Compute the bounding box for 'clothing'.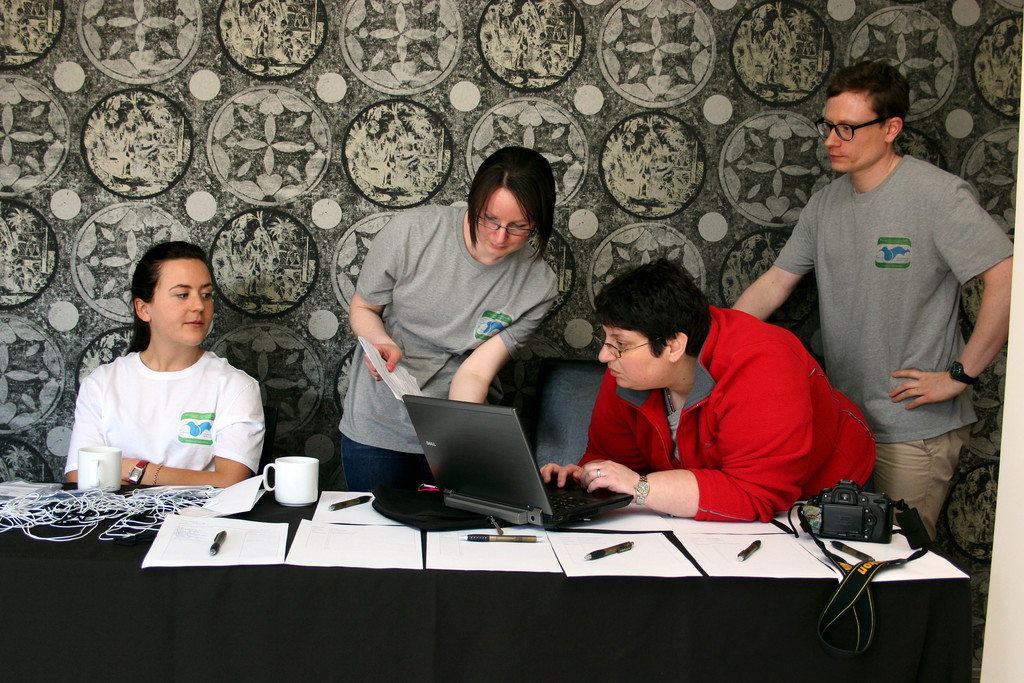
(54, 344, 263, 485).
